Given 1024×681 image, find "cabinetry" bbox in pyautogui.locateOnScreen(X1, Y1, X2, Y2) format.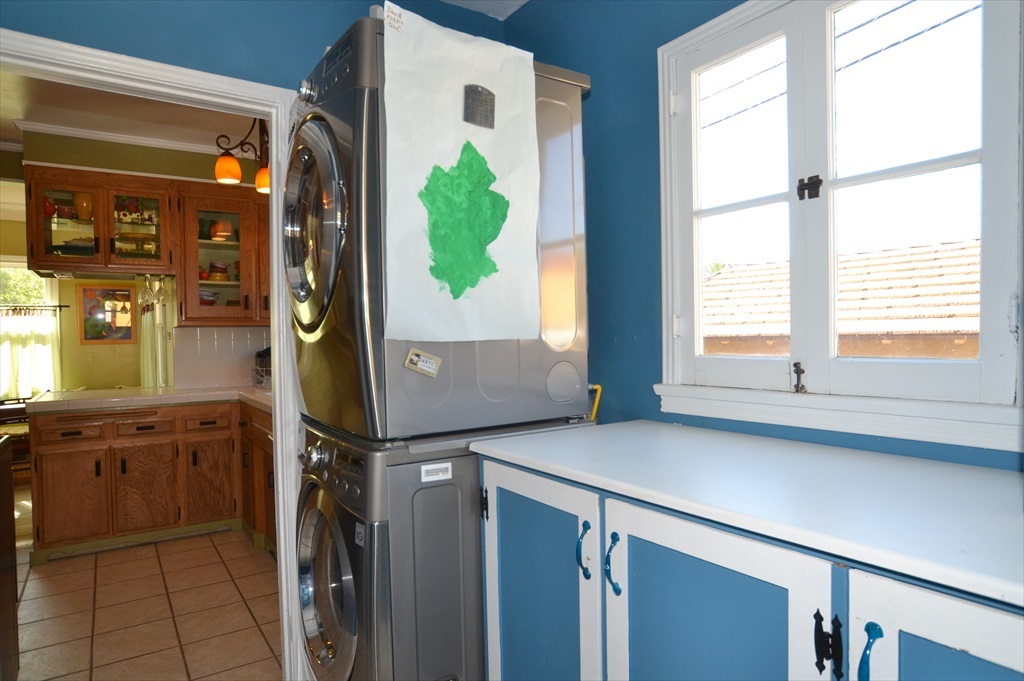
pyautogui.locateOnScreen(27, 403, 229, 548).
